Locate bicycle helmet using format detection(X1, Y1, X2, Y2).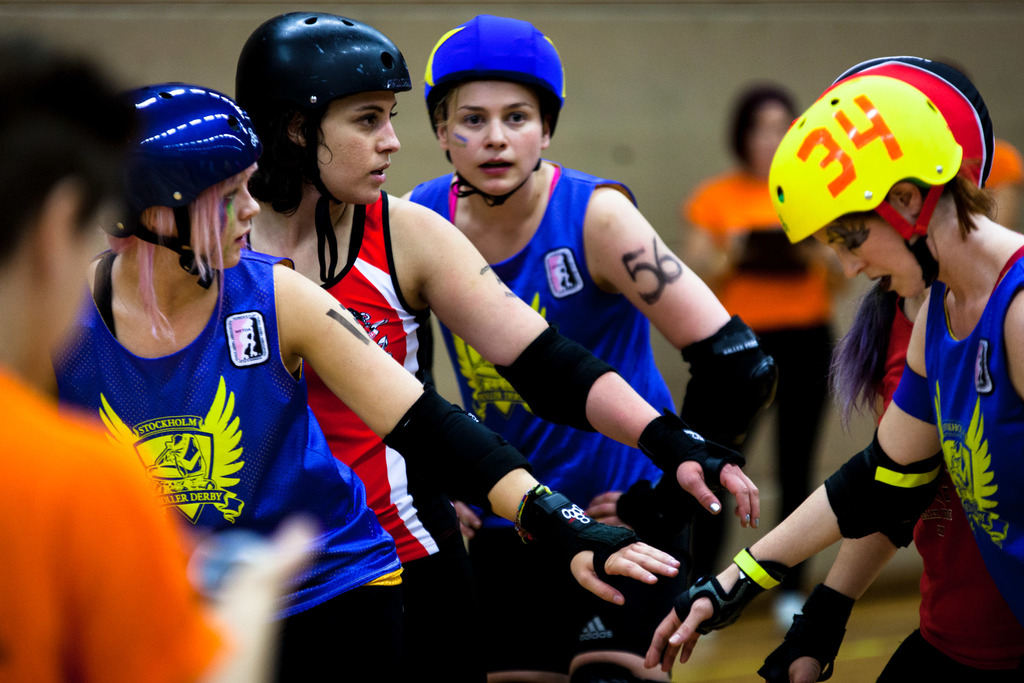
detection(766, 79, 961, 240).
